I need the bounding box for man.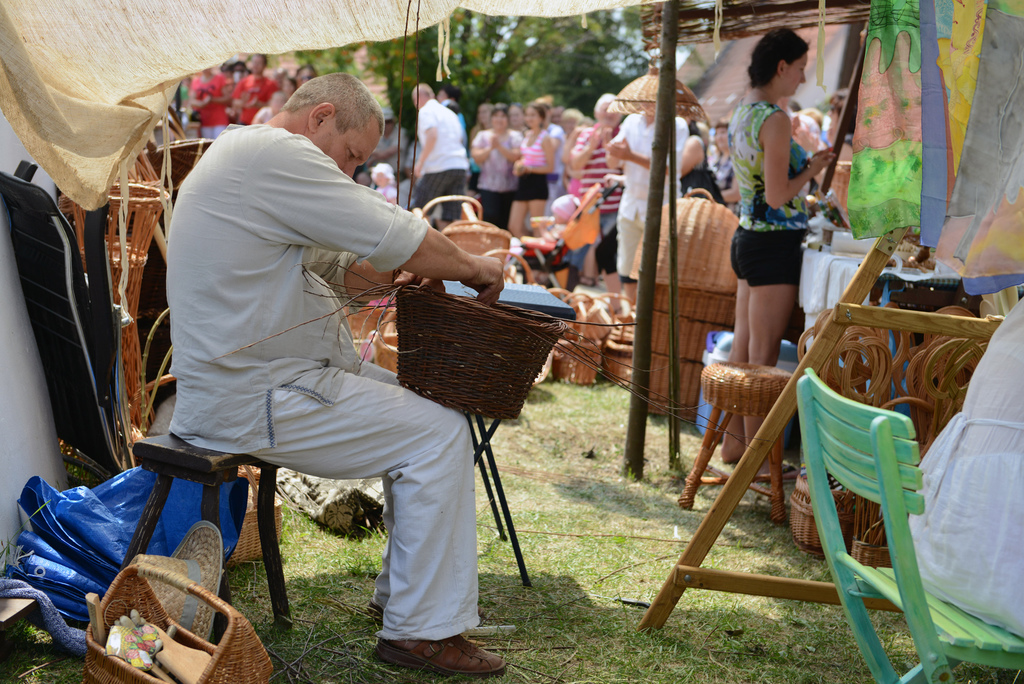
Here it is: Rect(169, 78, 512, 683).
